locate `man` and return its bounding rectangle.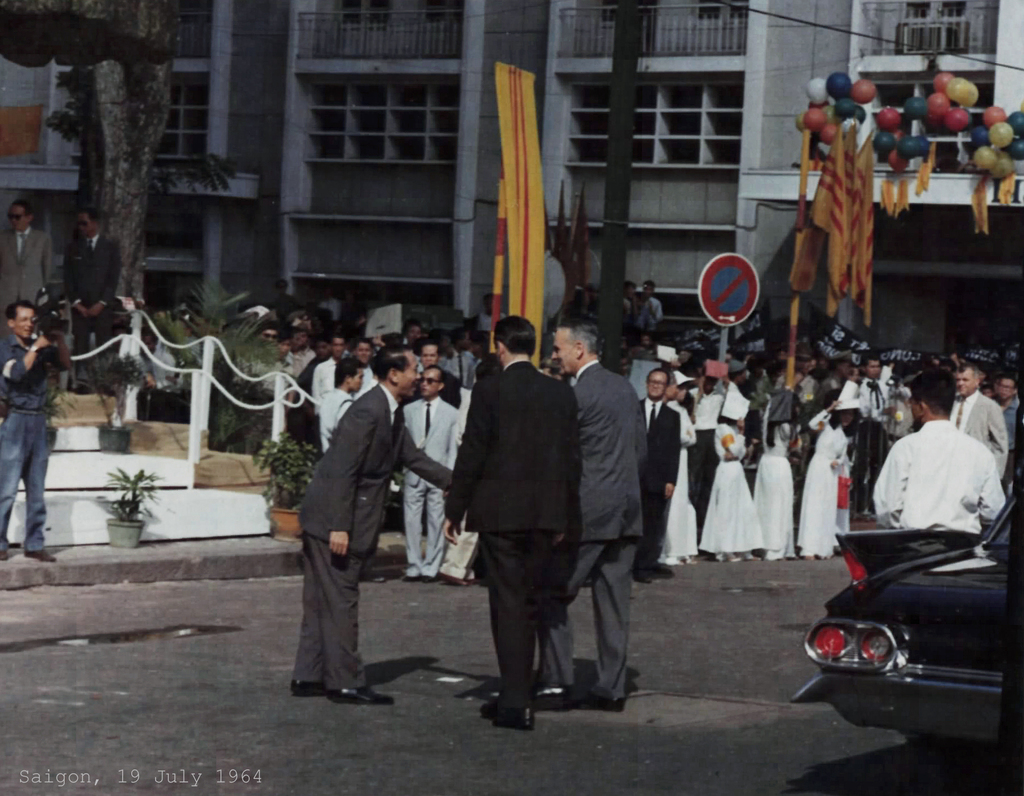
[849,359,899,521].
